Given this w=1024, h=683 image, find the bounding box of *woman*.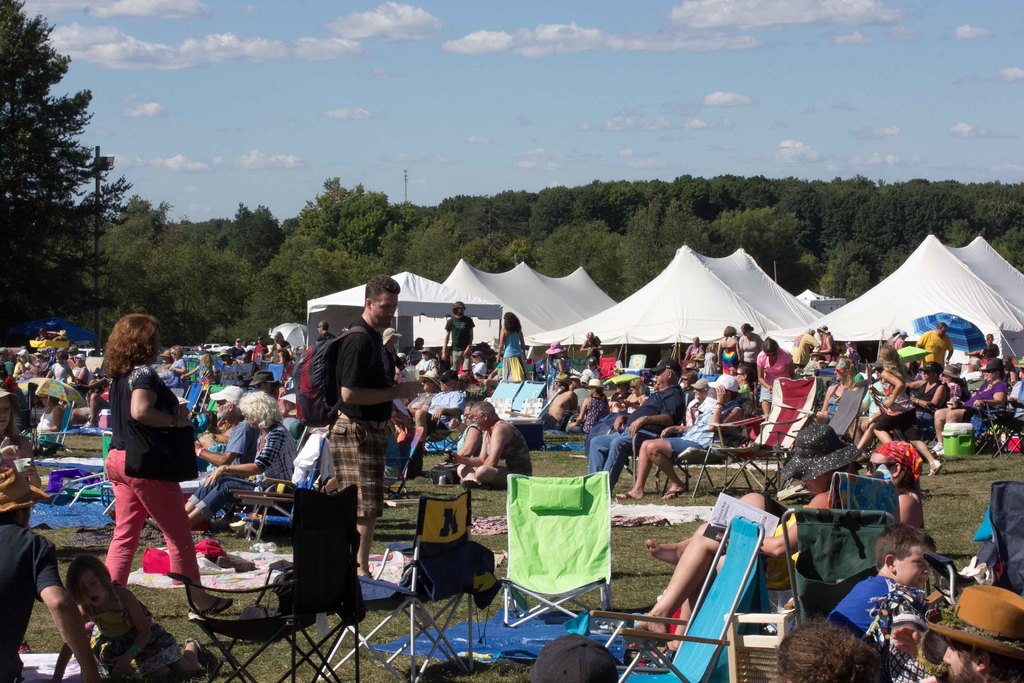
Rect(0, 385, 45, 532).
